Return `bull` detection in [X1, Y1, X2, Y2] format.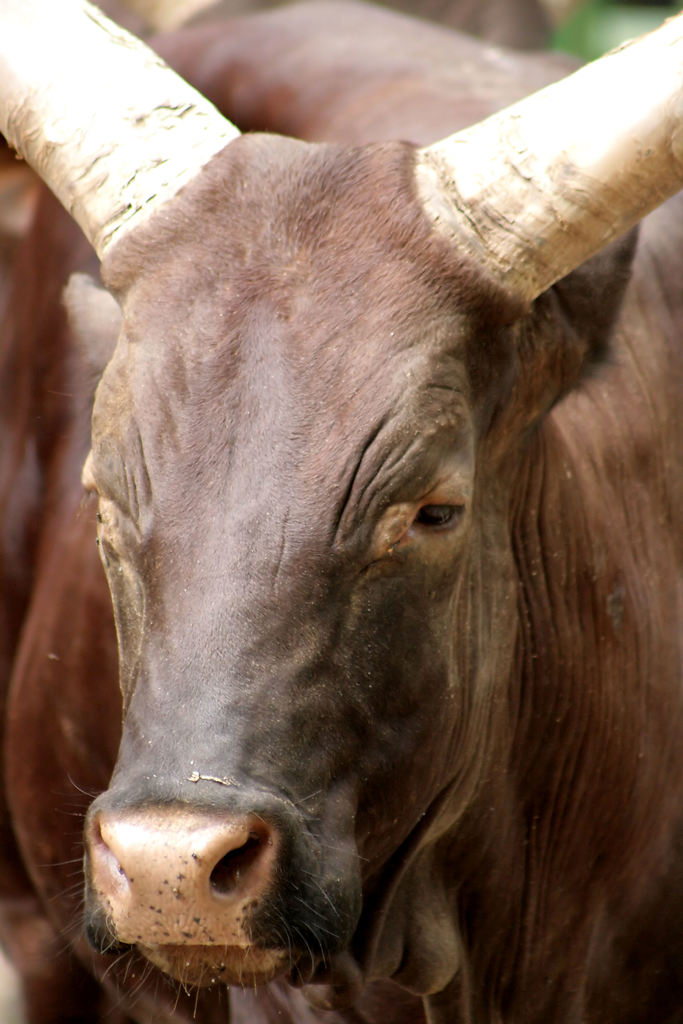
[0, 0, 682, 1023].
